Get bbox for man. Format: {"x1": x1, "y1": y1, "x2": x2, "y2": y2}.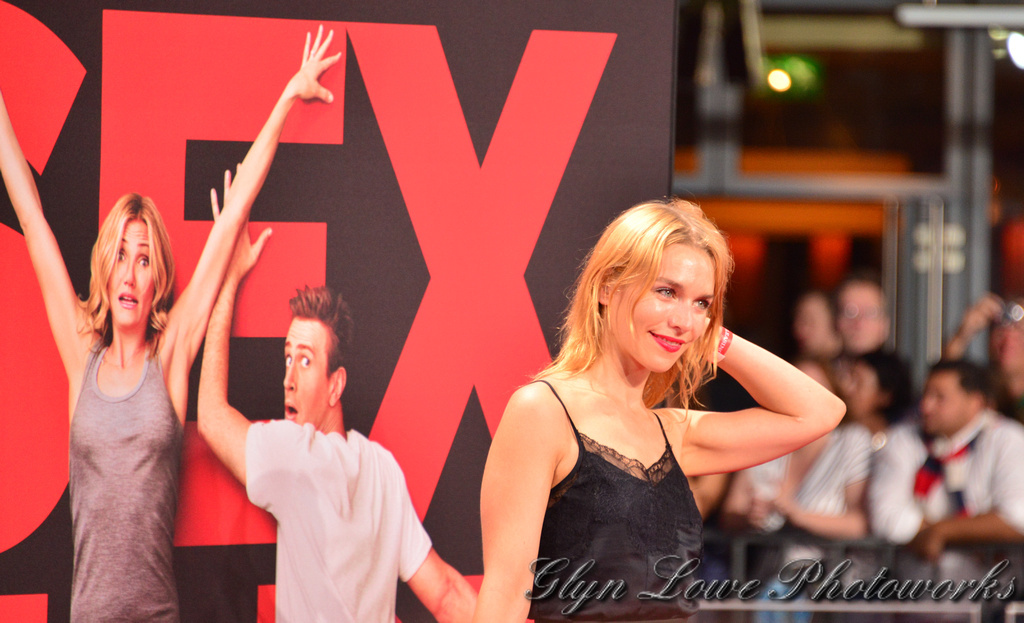
{"x1": 195, "y1": 164, "x2": 479, "y2": 622}.
